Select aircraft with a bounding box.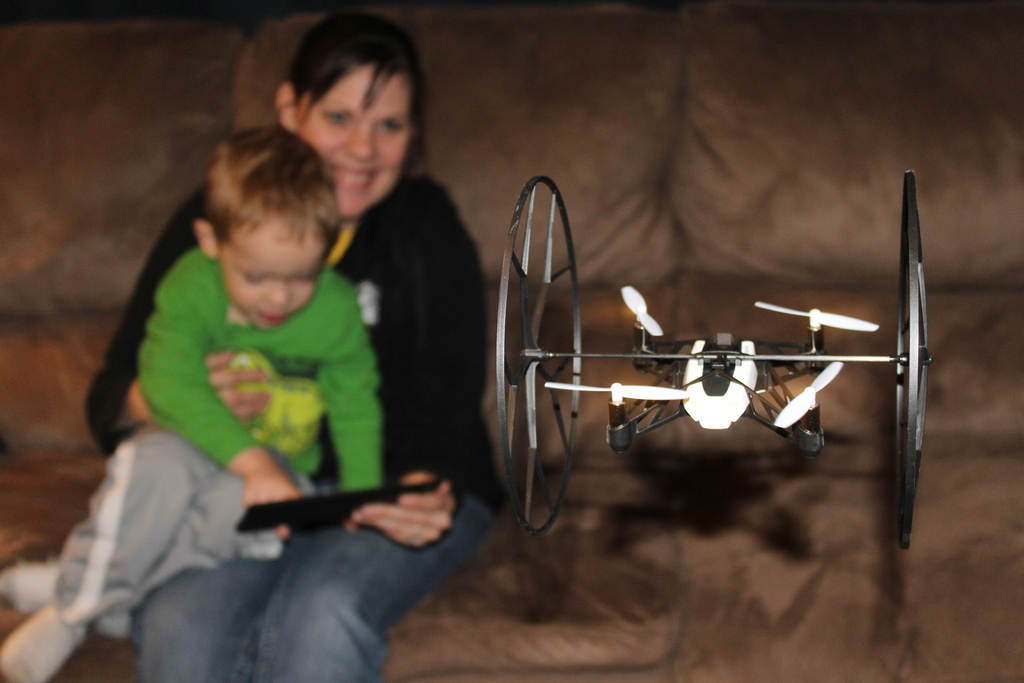
pyautogui.locateOnScreen(489, 210, 927, 513).
